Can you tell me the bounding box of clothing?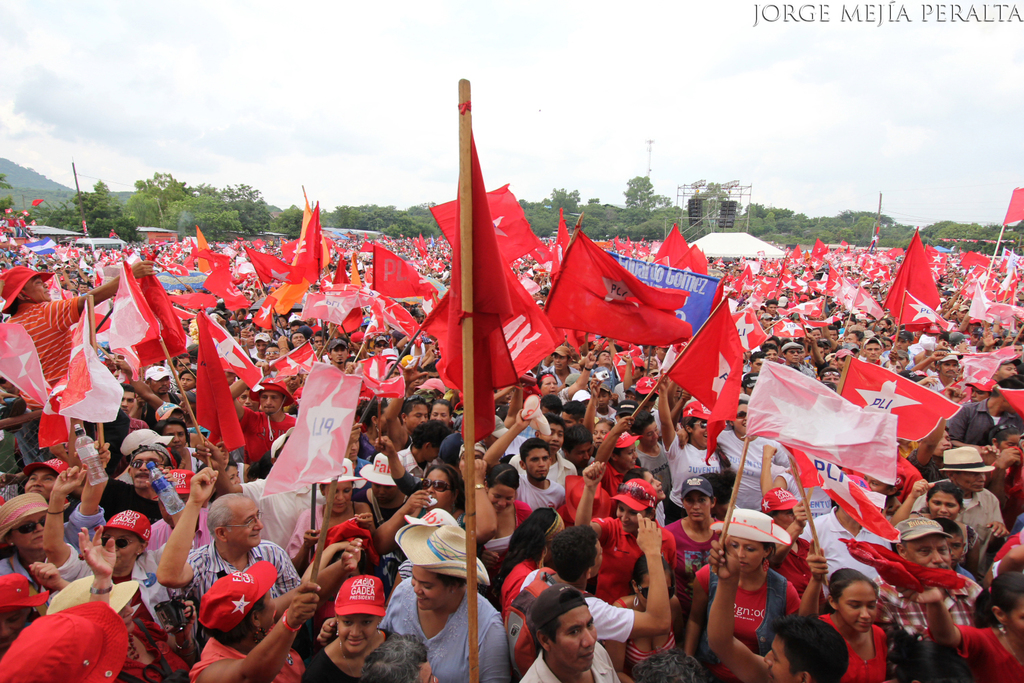
(x1=719, y1=430, x2=790, y2=512).
